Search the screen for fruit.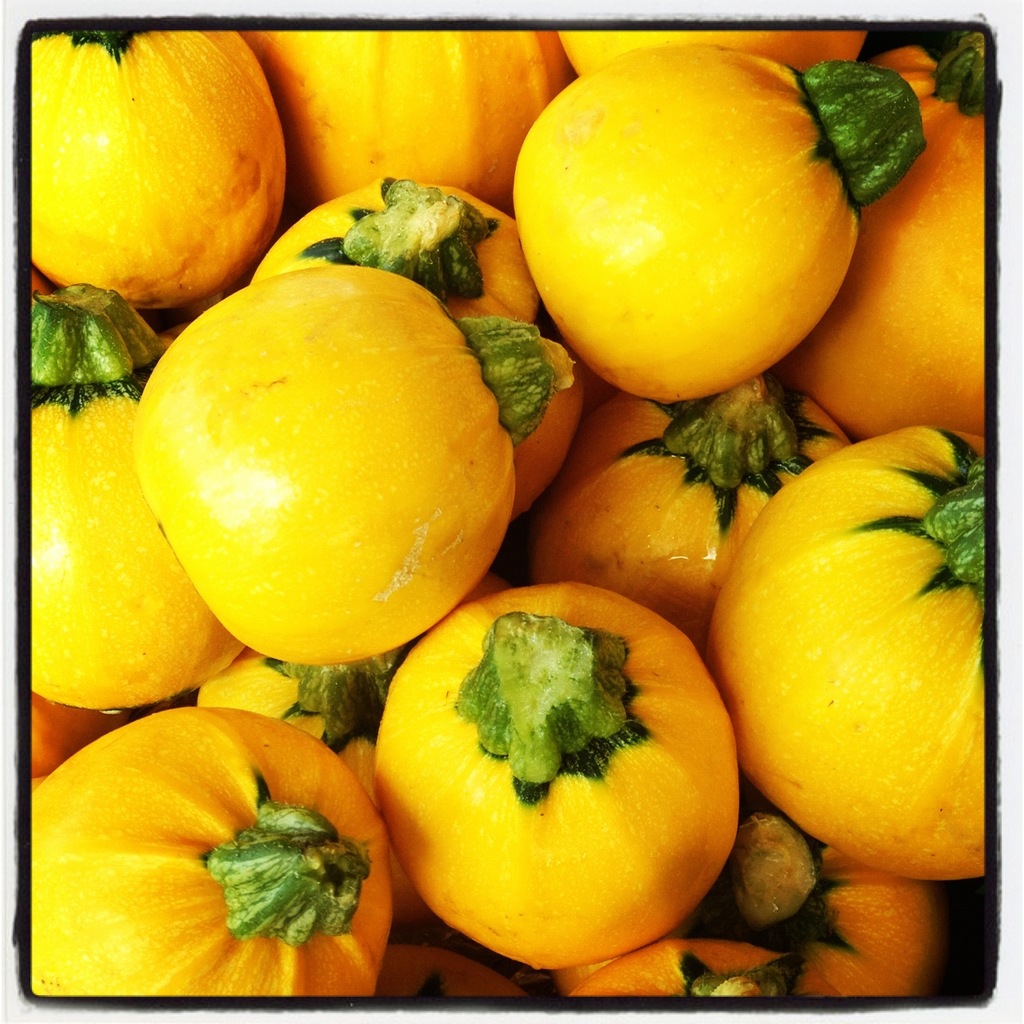
Found at {"x1": 127, "y1": 264, "x2": 578, "y2": 678}.
